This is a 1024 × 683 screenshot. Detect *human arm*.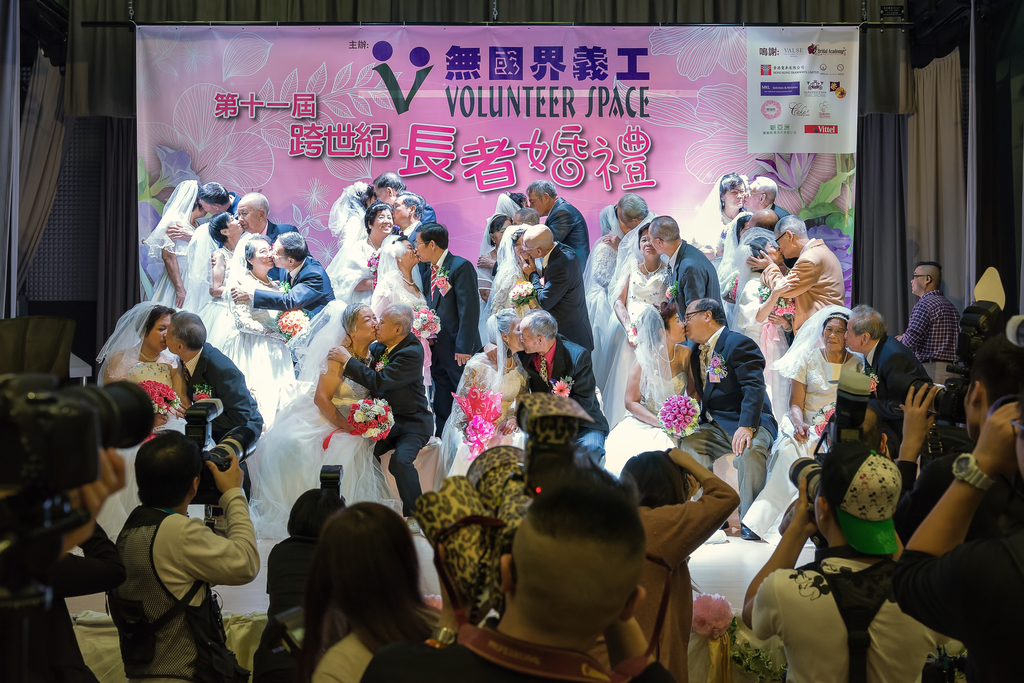
723,338,769,458.
